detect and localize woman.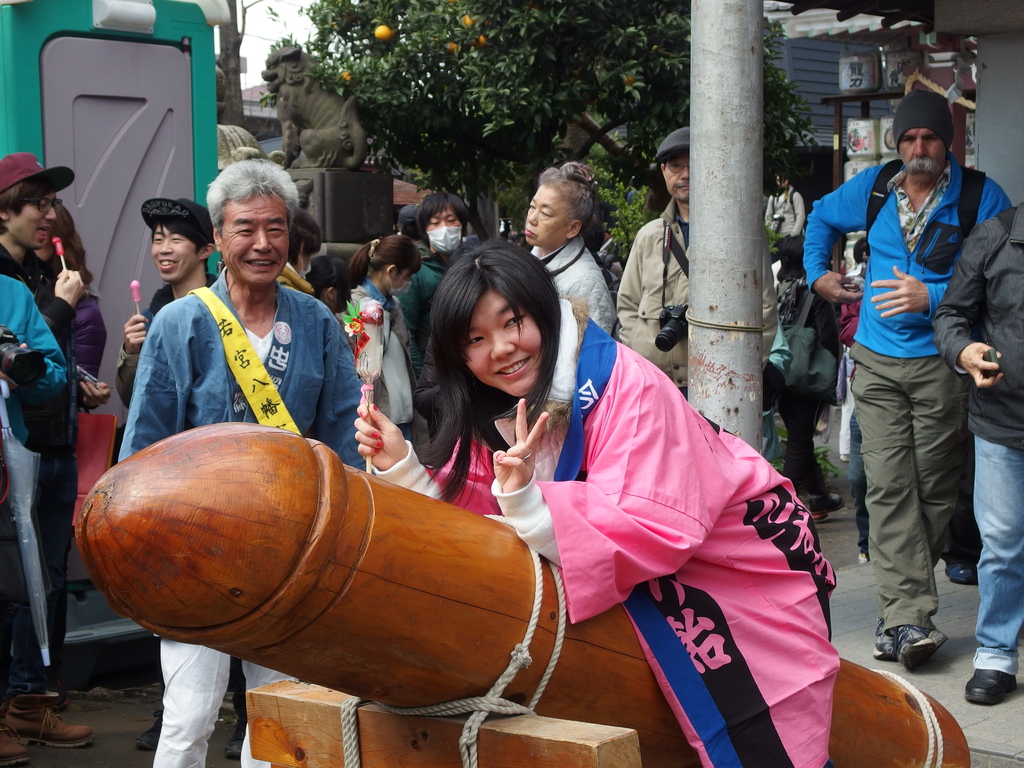
Localized at rect(412, 225, 816, 725).
